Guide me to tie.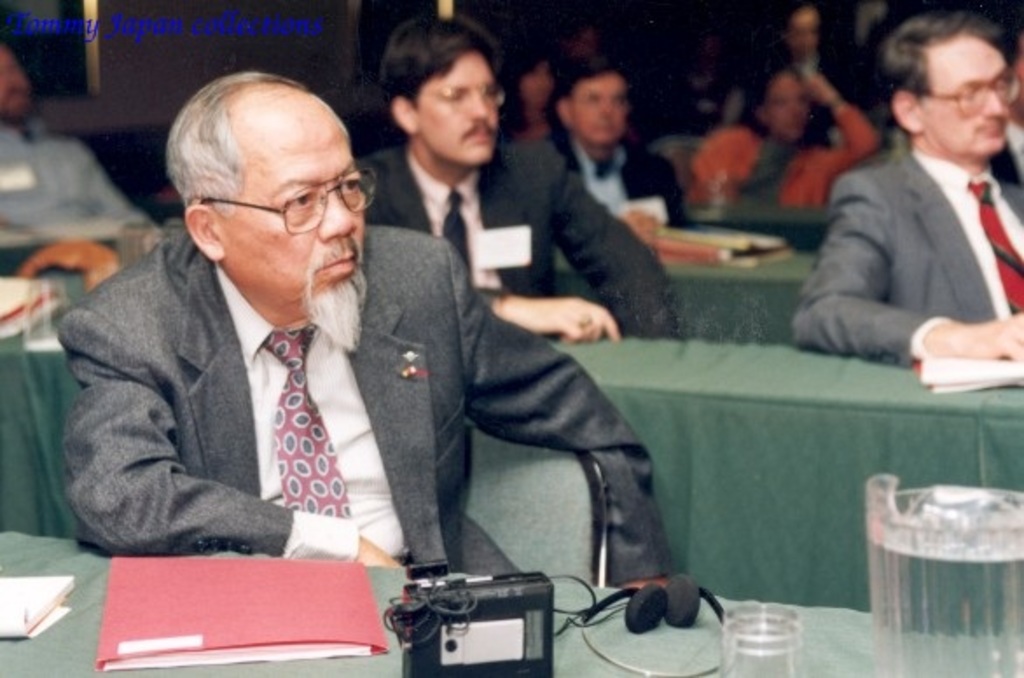
Guidance: (x1=965, y1=176, x2=1022, y2=316).
